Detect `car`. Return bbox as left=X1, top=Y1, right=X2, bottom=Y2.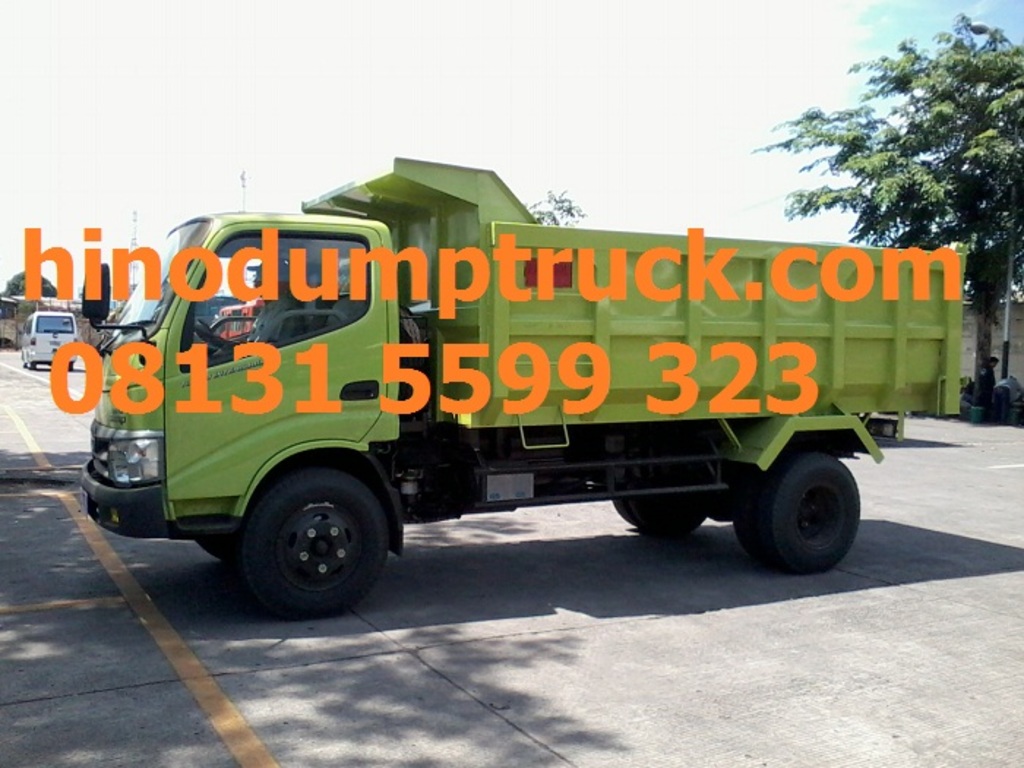
left=22, top=310, right=80, bottom=372.
